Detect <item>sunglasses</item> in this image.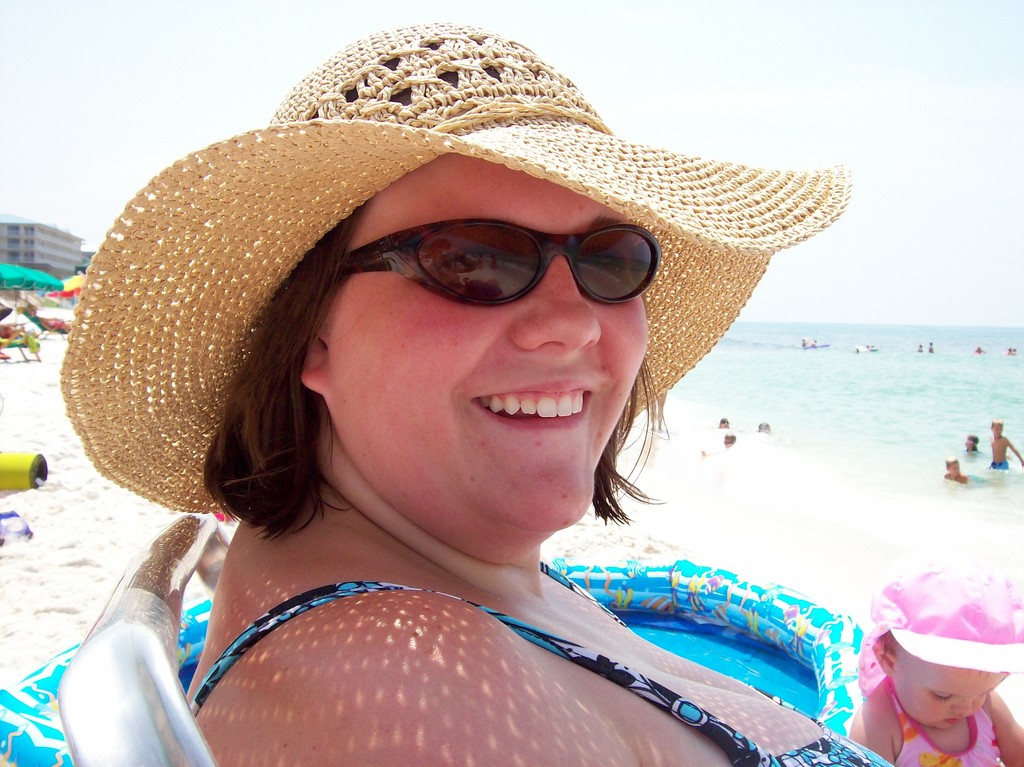
Detection: <bbox>338, 222, 669, 307</bbox>.
